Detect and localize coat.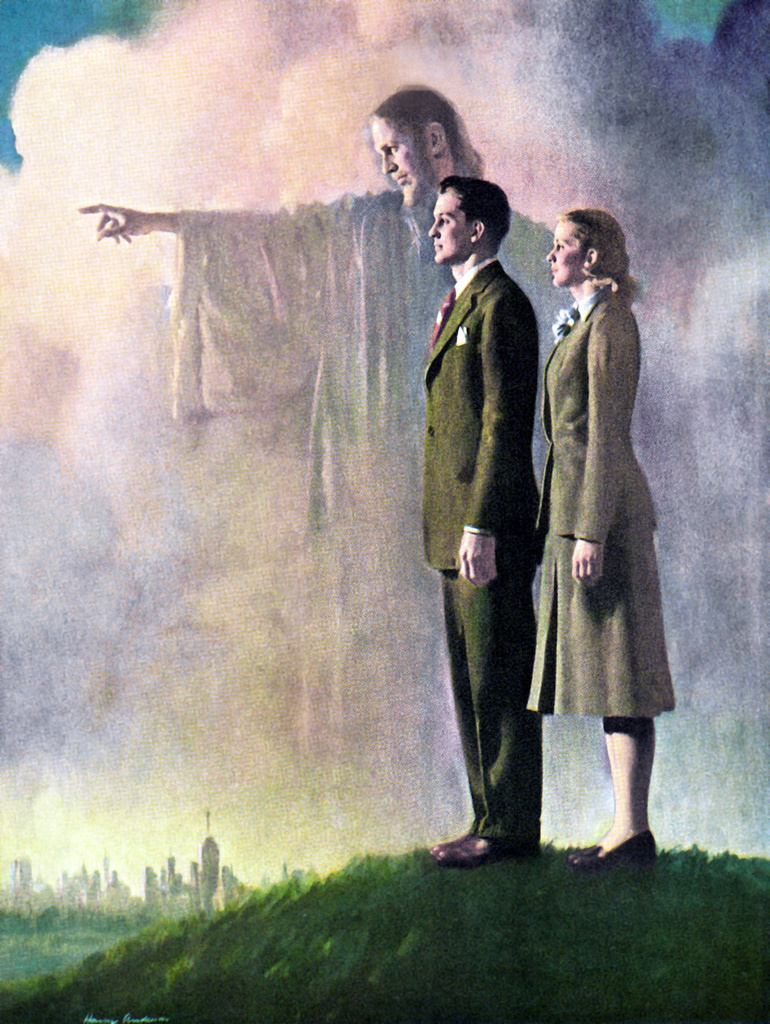
Localized at box=[534, 284, 670, 566].
